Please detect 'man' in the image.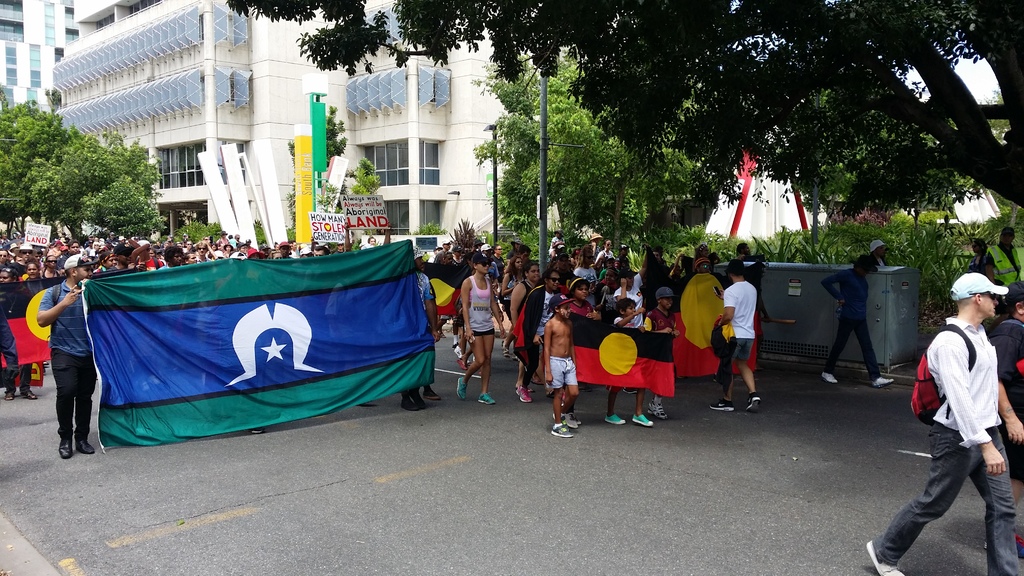
{"left": 886, "top": 273, "right": 1017, "bottom": 559}.
